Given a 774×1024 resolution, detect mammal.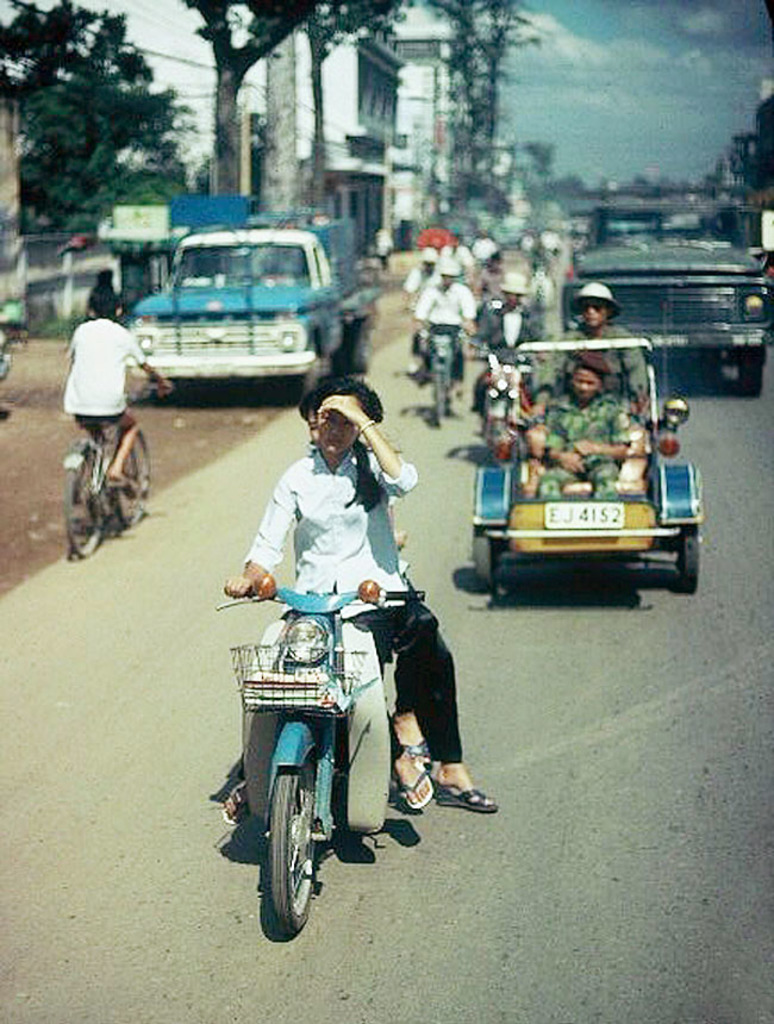
x1=539 y1=279 x2=650 y2=425.
